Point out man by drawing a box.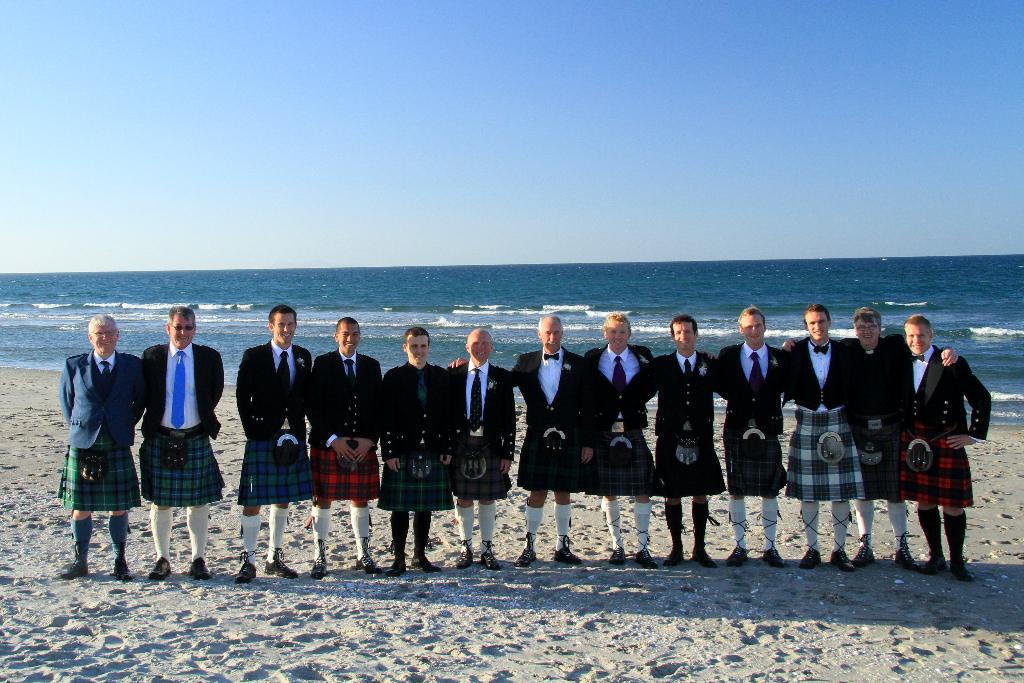
[140,306,228,586].
